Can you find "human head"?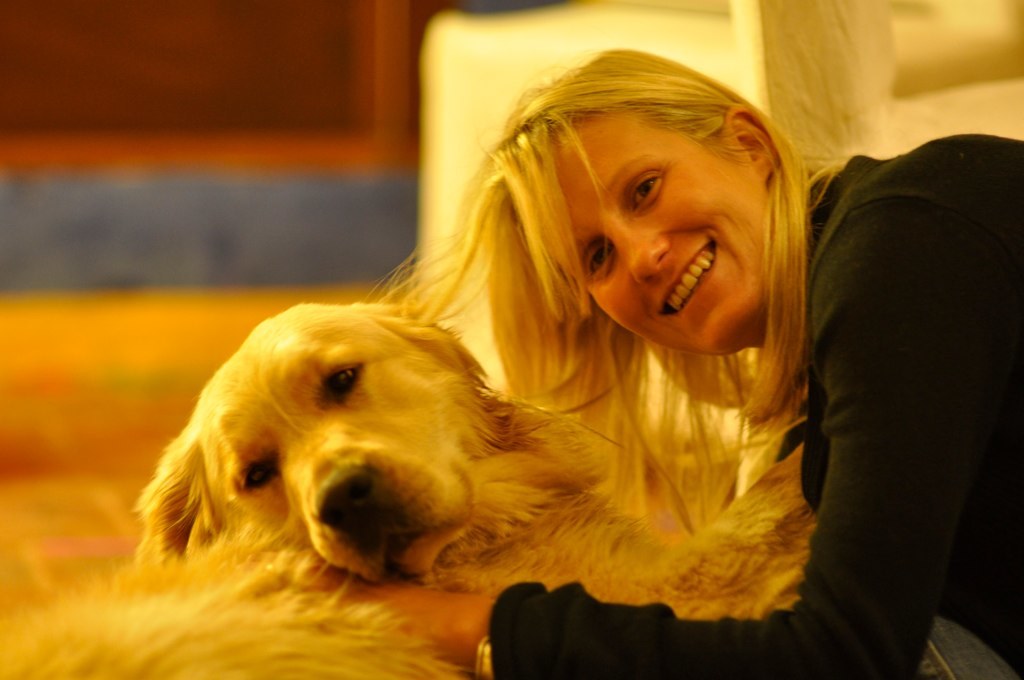
Yes, bounding box: Rect(498, 49, 804, 375).
